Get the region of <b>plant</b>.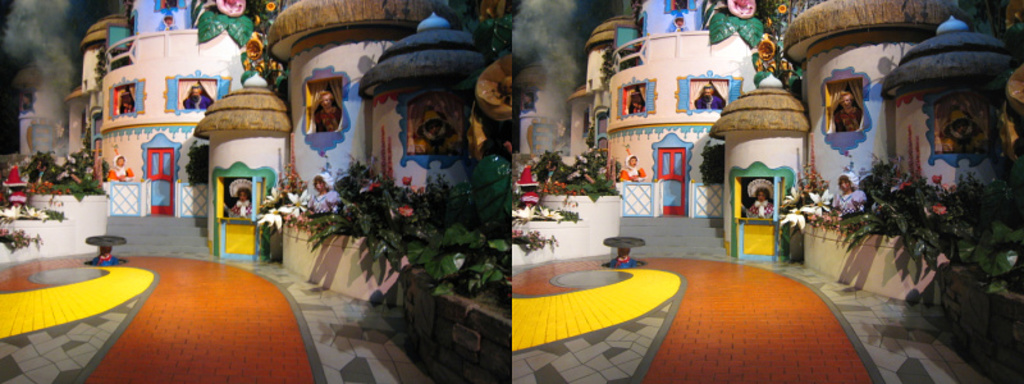
(45, 201, 67, 224).
